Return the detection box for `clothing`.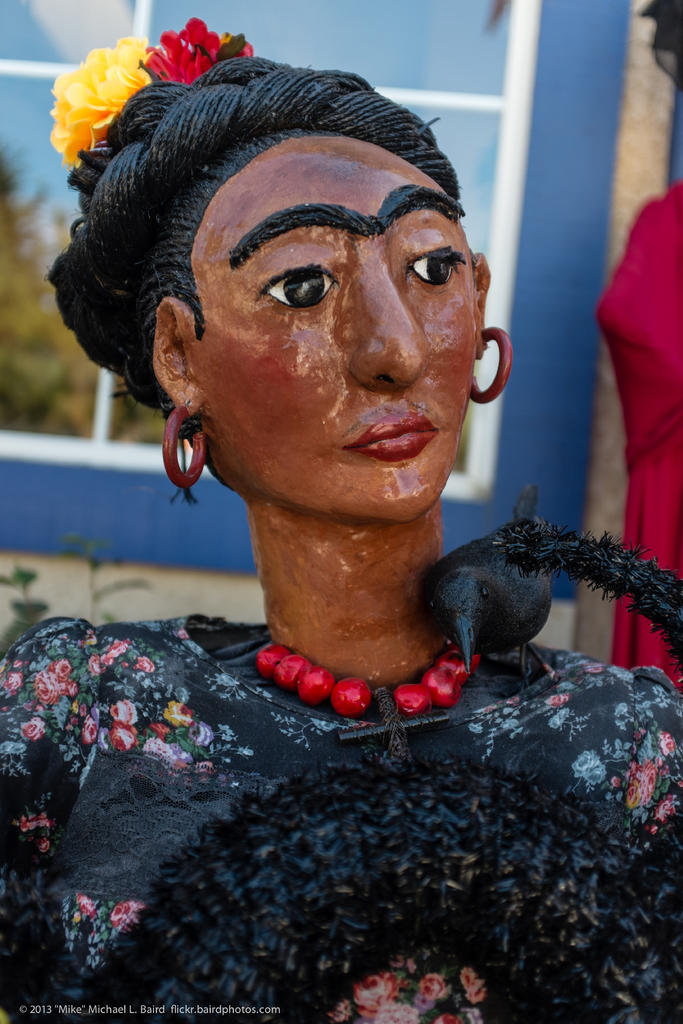
(596, 181, 682, 691).
